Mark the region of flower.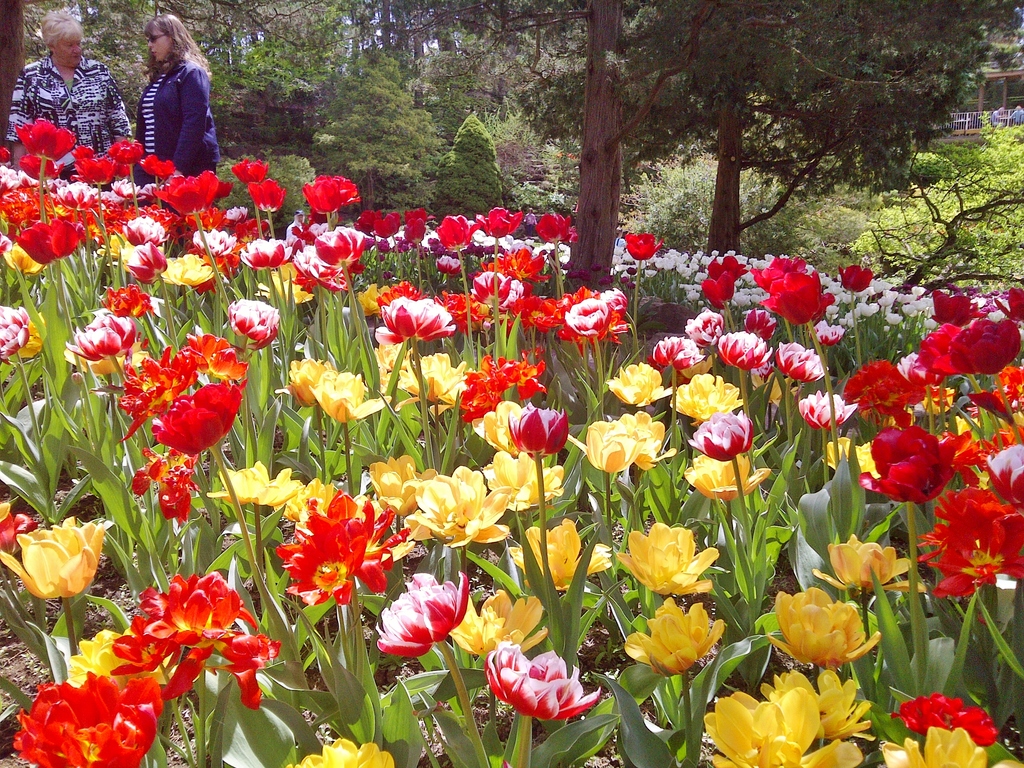
Region: left=668, top=360, right=747, bottom=420.
